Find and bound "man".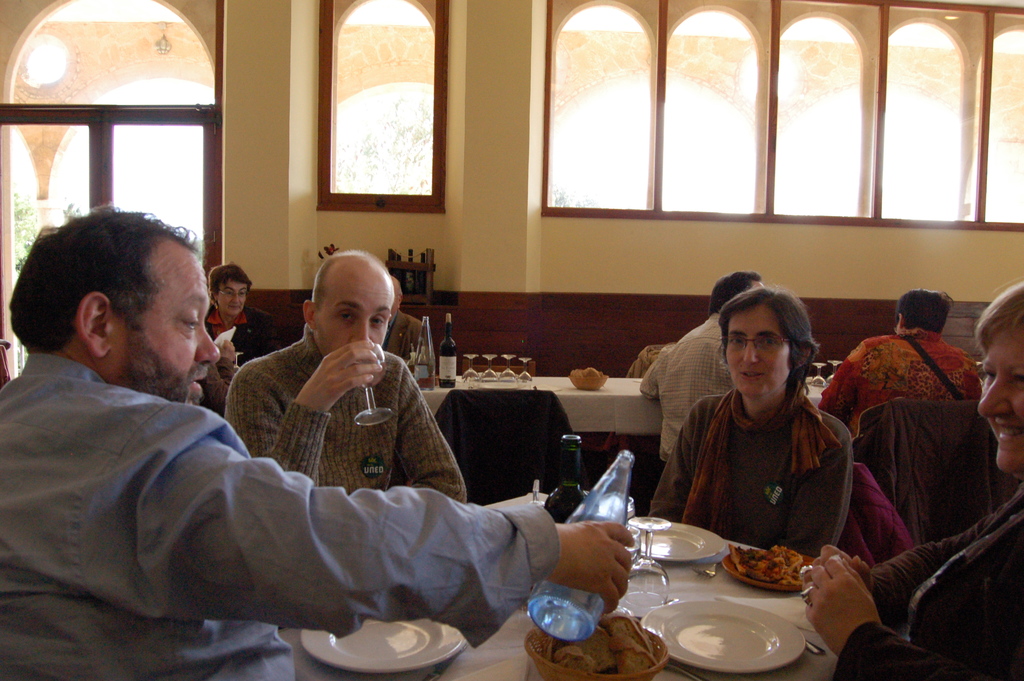
Bound: 222 246 466 501.
